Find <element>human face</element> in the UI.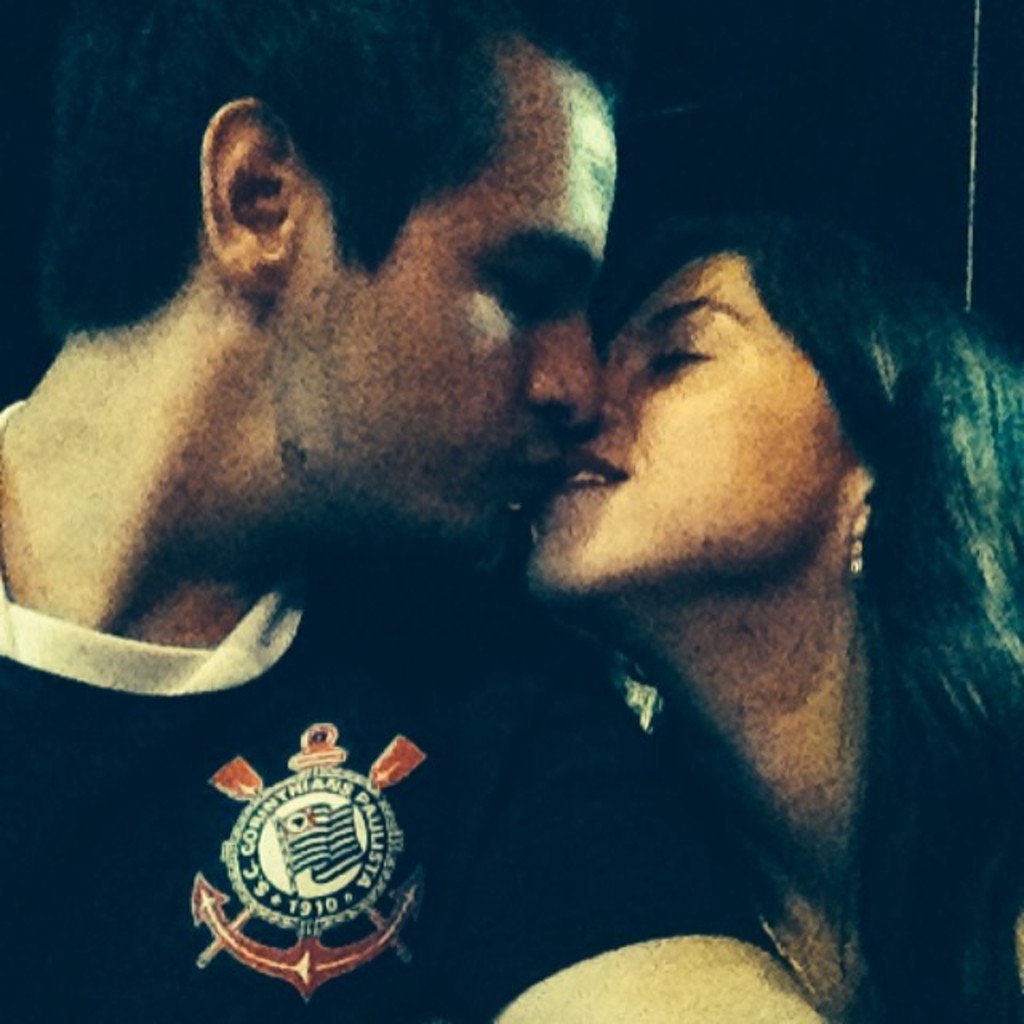
UI element at <bbox>470, 168, 922, 664</bbox>.
